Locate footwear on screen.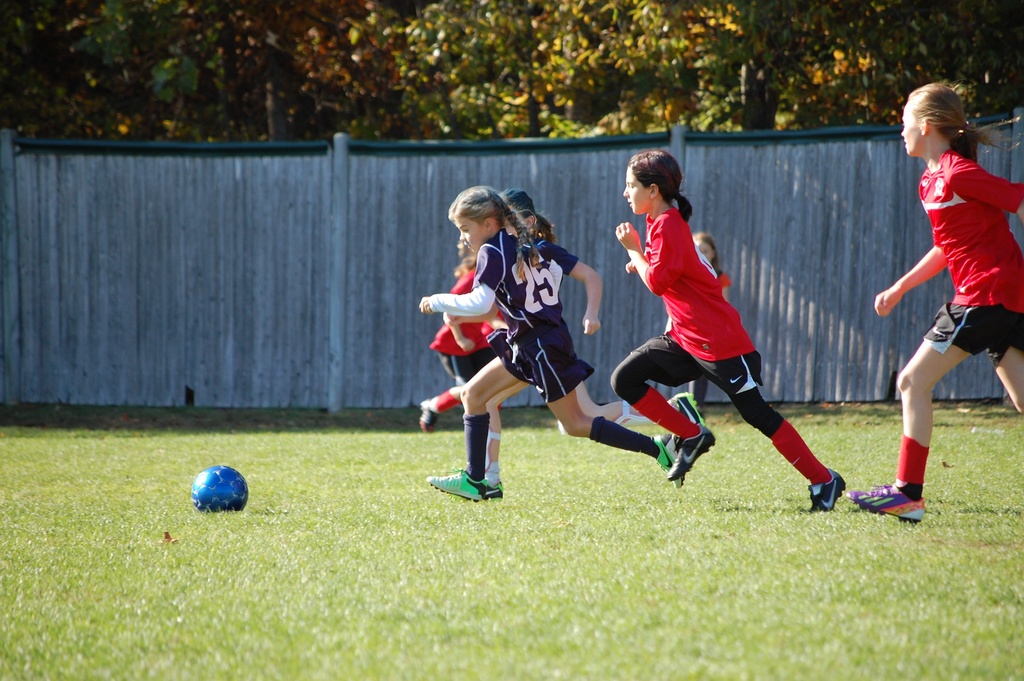
On screen at (left=651, top=434, right=685, bottom=501).
